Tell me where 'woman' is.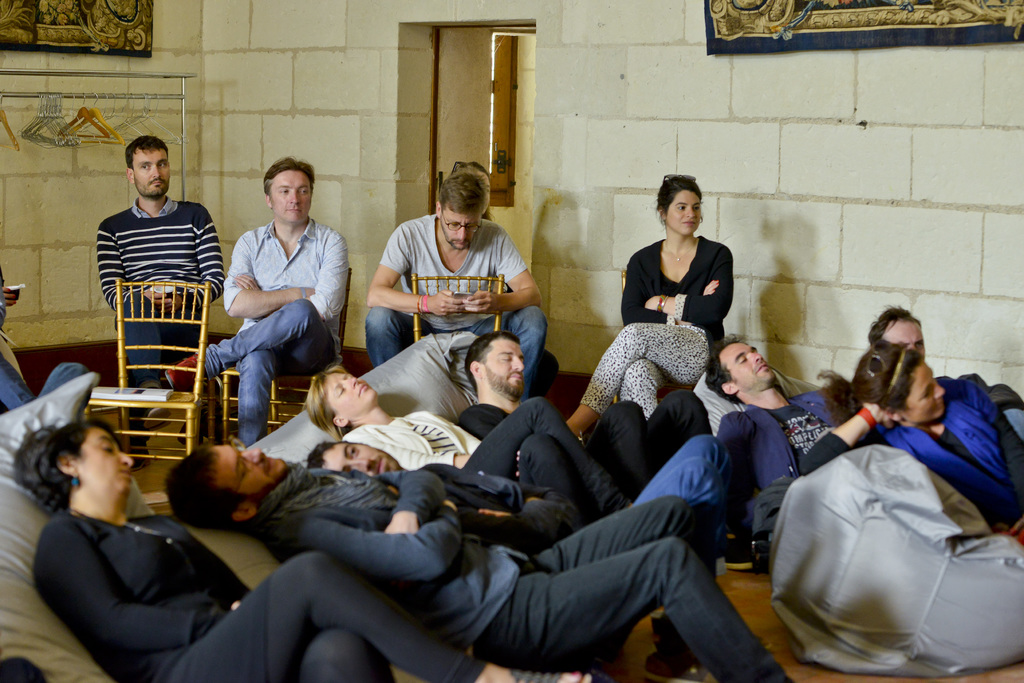
'woman' is at 305,361,482,469.
